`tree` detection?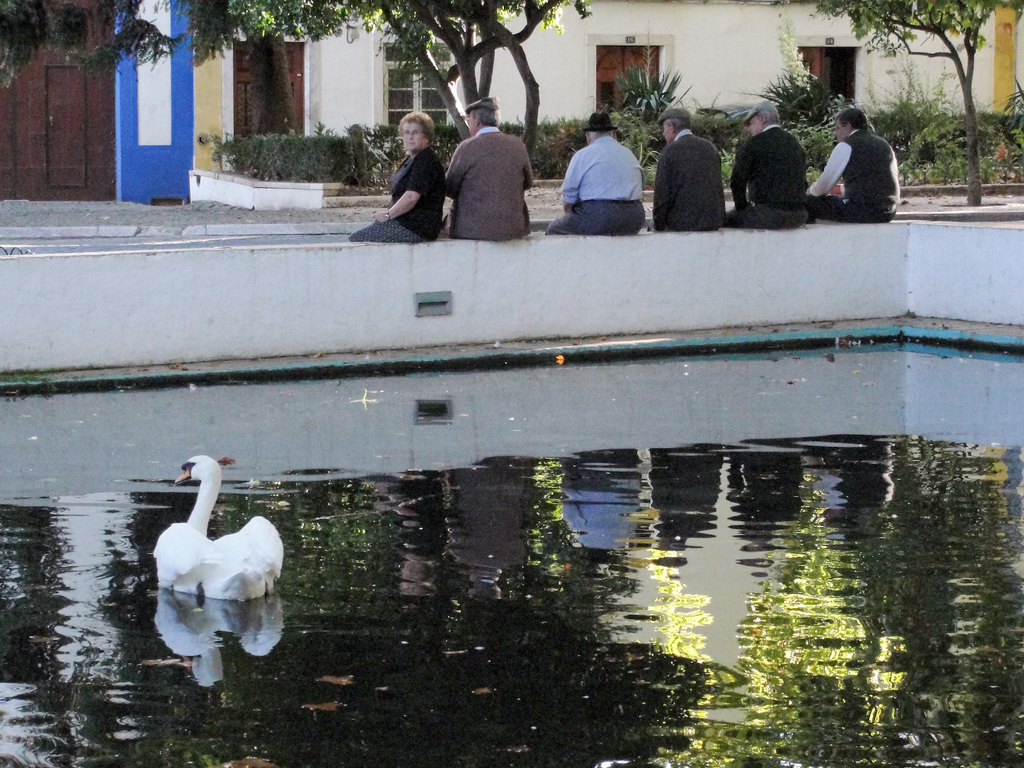
box(804, 0, 1023, 209)
